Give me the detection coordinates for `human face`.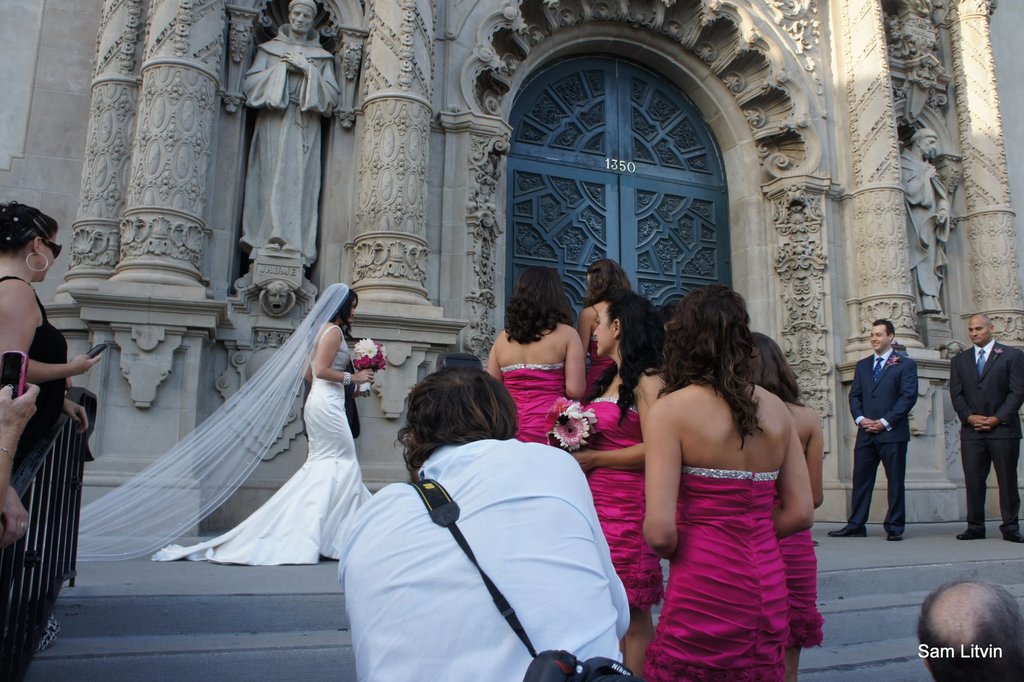
[x1=871, y1=321, x2=891, y2=351].
